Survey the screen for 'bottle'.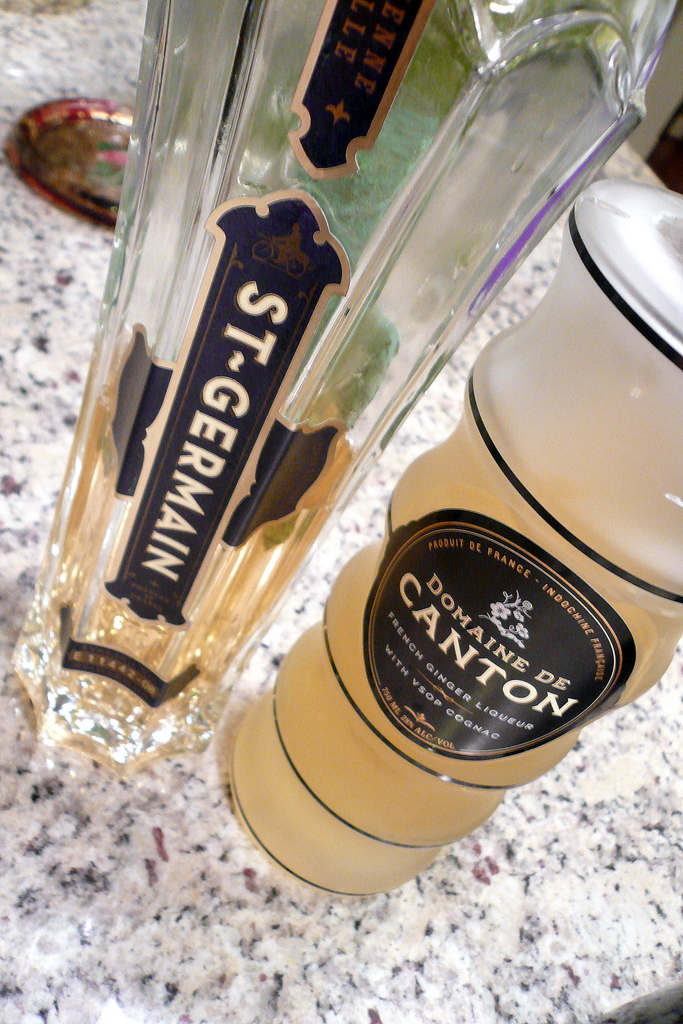
Survey found: [left=228, top=180, right=682, bottom=902].
